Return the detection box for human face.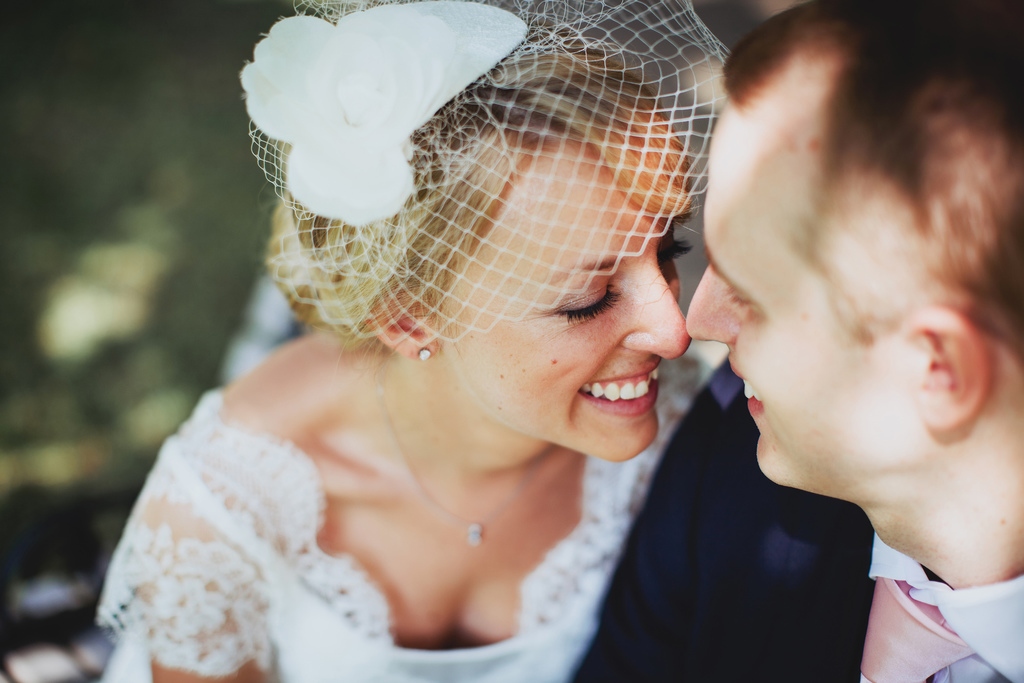
[left=447, top=150, right=687, bottom=464].
